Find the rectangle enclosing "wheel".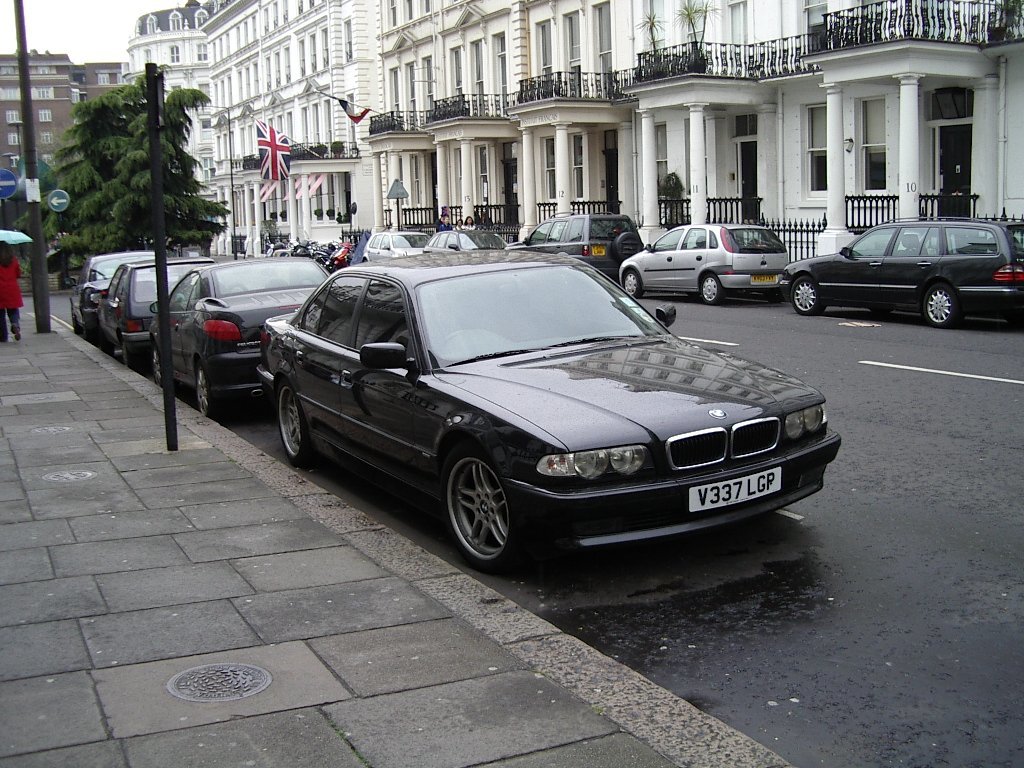
pyautogui.locateOnScreen(788, 278, 824, 314).
